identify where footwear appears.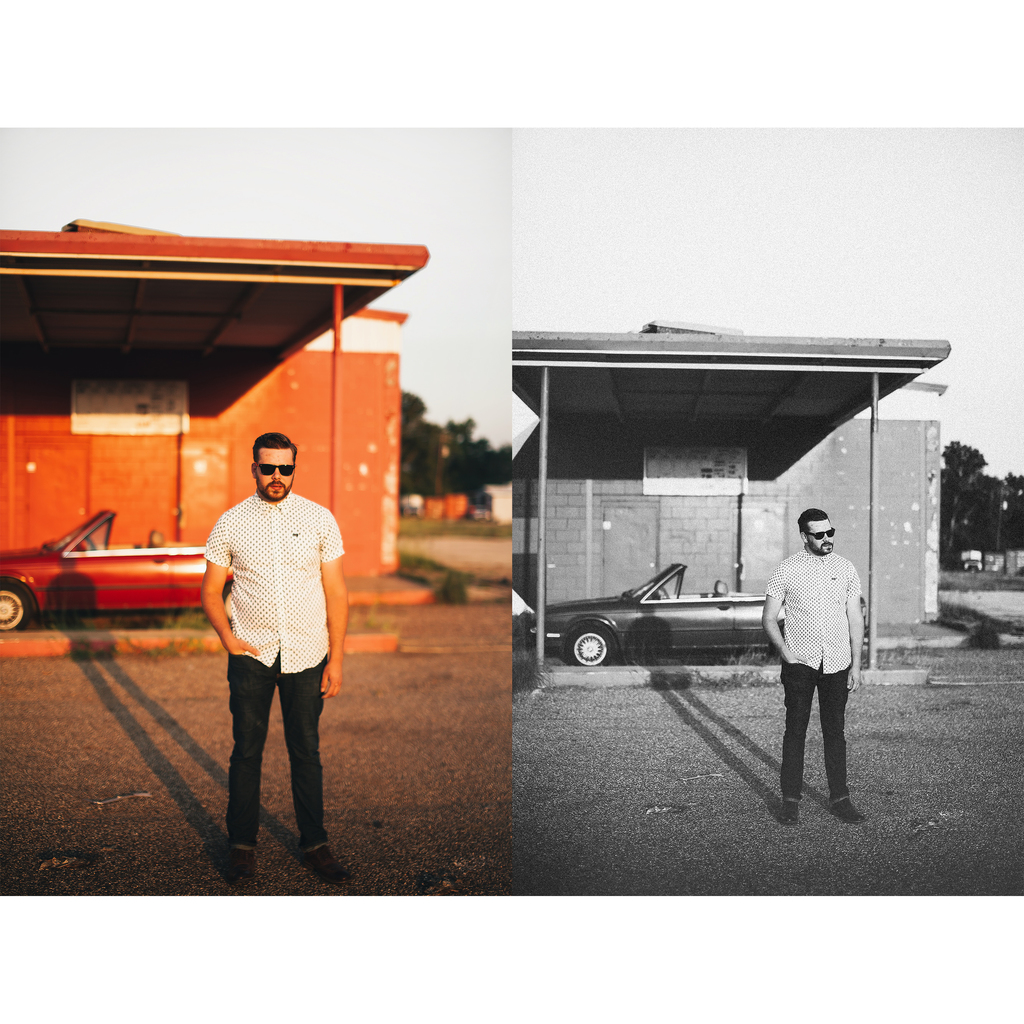
Appears at box(831, 798, 867, 826).
